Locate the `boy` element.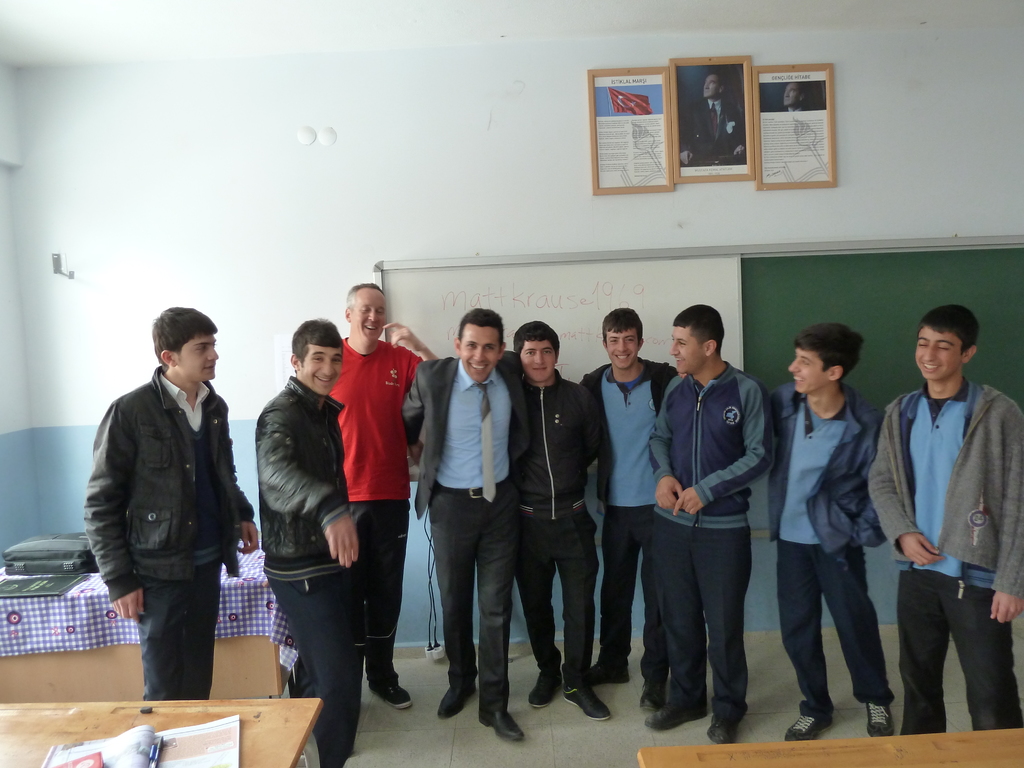
Element bbox: [left=867, top=305, right=1023, bottom=735].
